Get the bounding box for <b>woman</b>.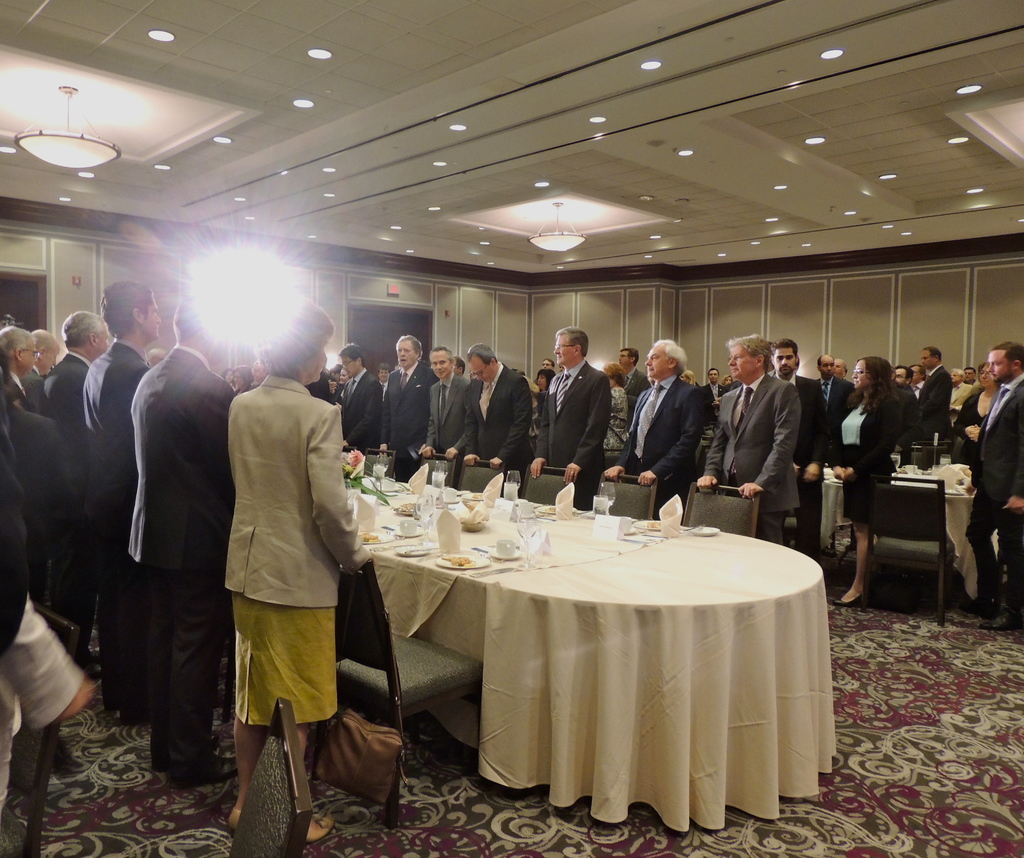
locate(951, 360, 1000, 600).
